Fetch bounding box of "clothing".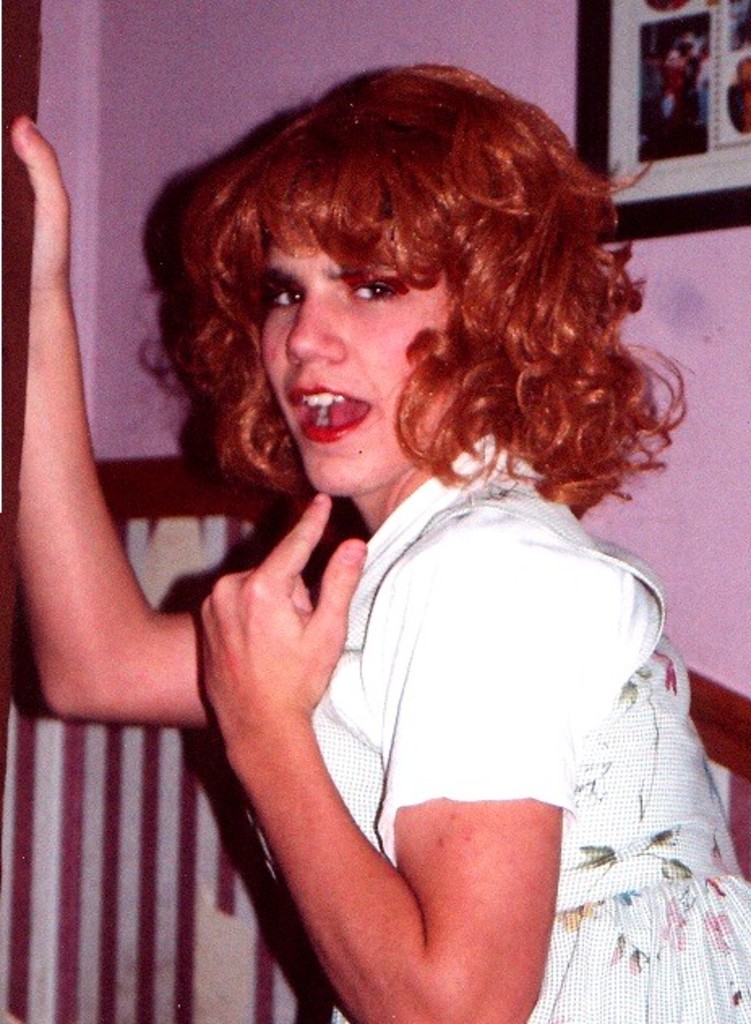
Bbox: bbox=[720, 78, 749, 140].
